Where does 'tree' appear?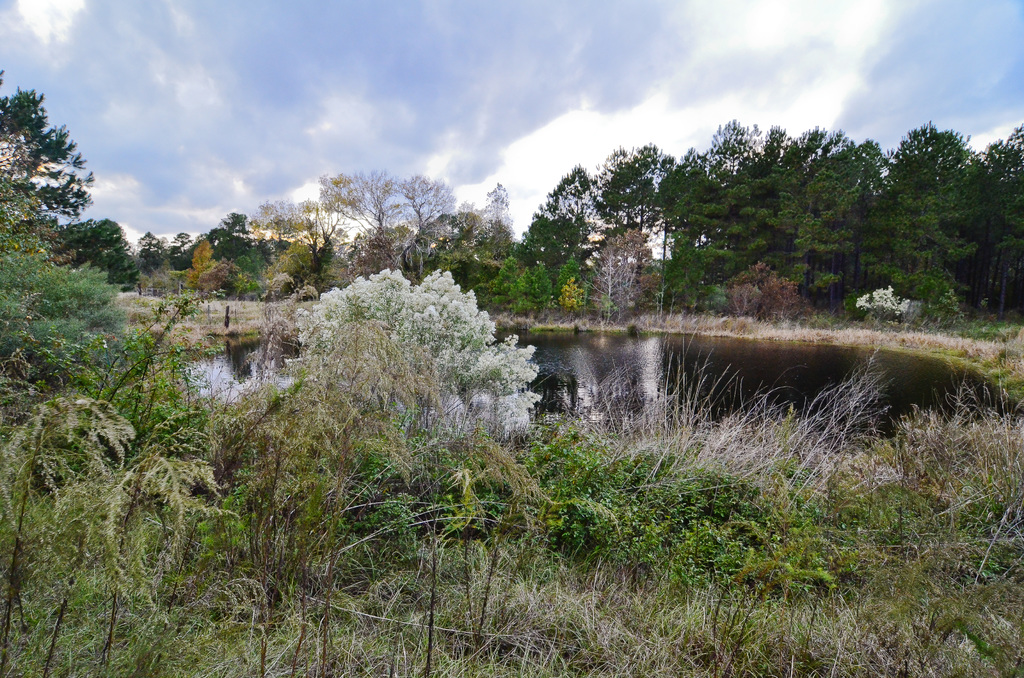
Appears at crop(0, 67, 95, 256).
